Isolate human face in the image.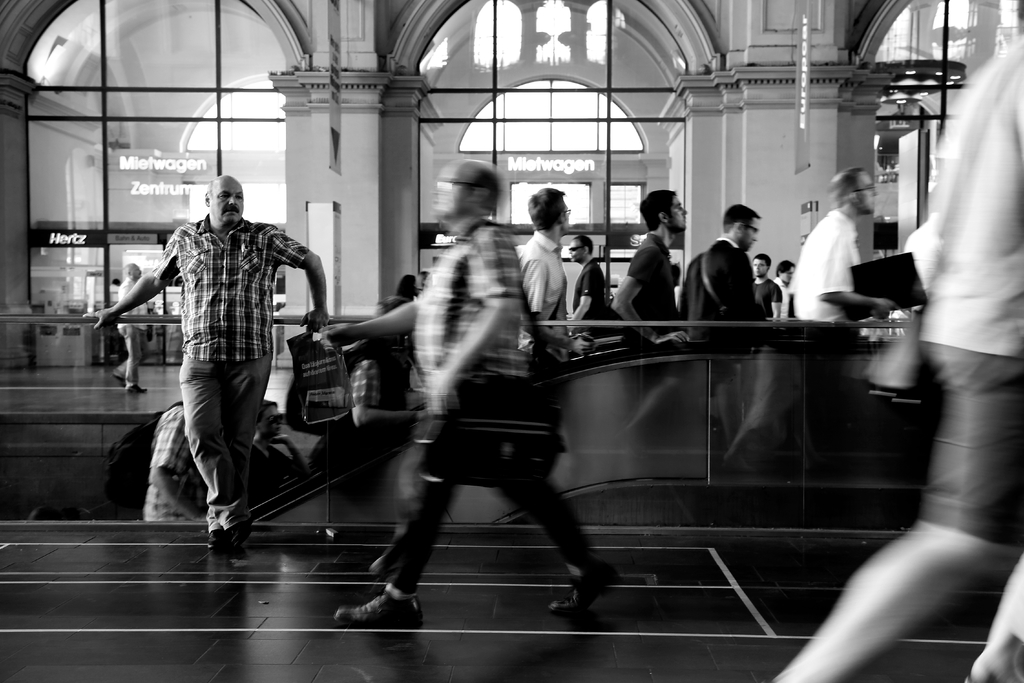
Isolated region: <region>863, 172, 878, 215</region>.
